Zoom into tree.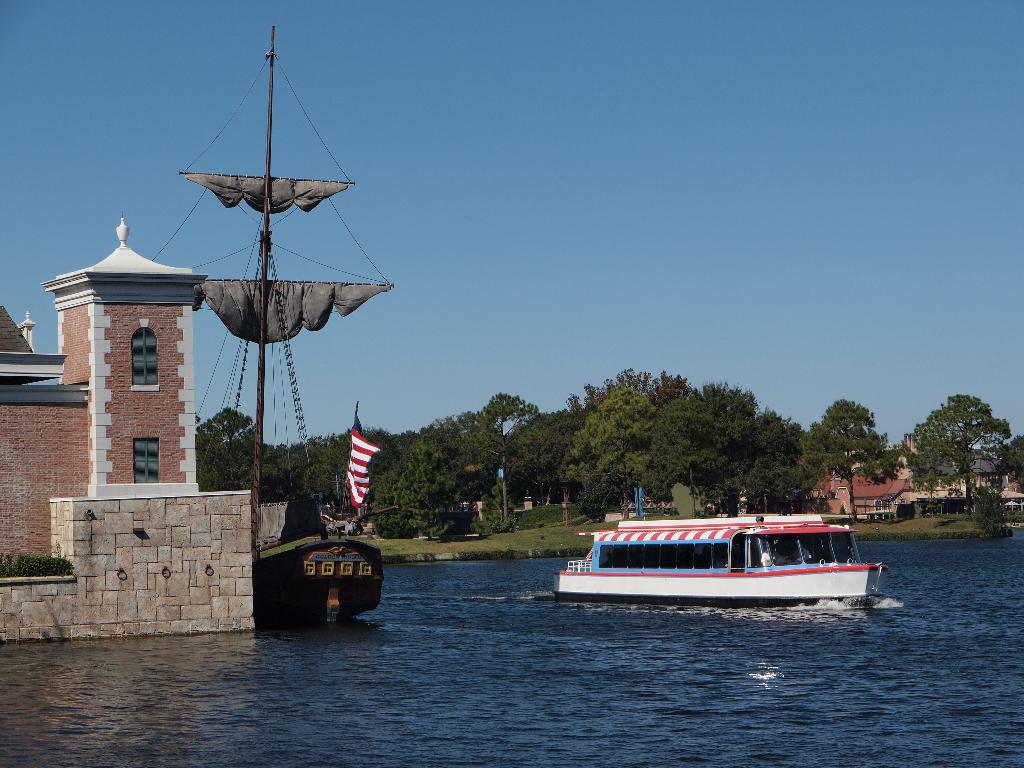
Zoom target: [x1=328, y1=426, x2=407, y2=512].
